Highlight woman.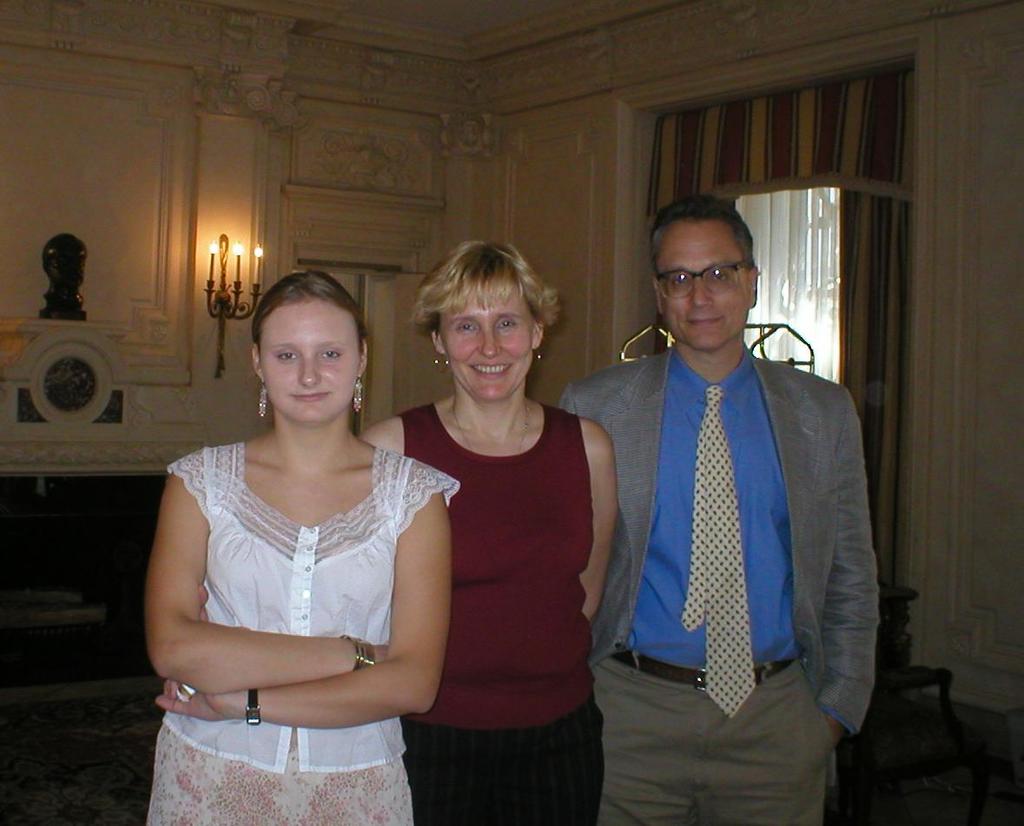
Highlighted region: box(138, 268, 466, 817).
